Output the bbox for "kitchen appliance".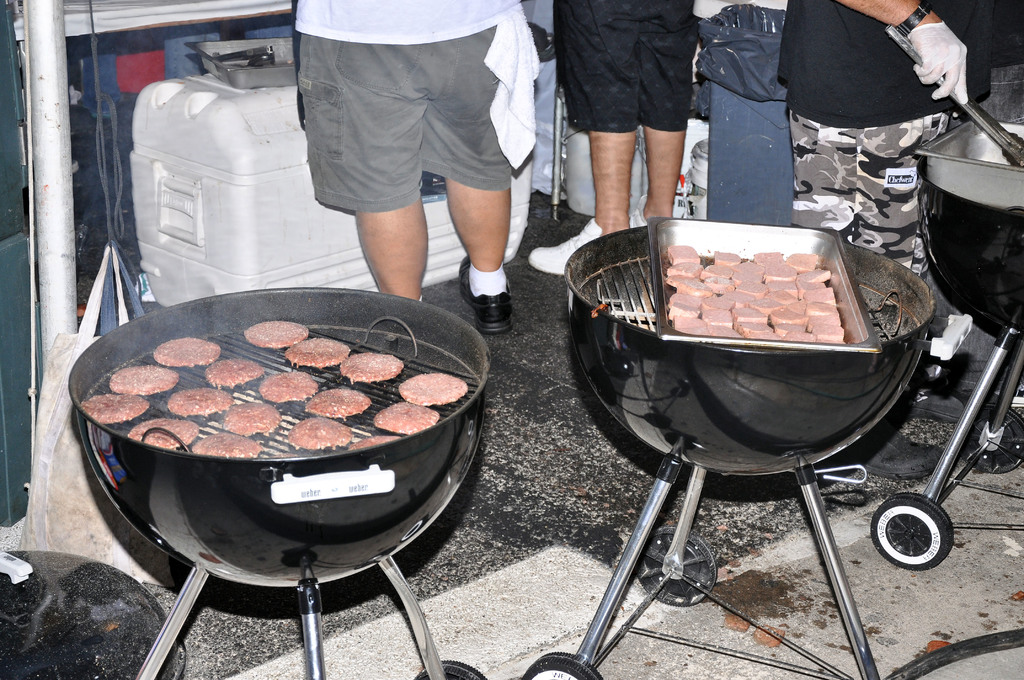
x1=872 y1=158 x2=1023 y2=574.
